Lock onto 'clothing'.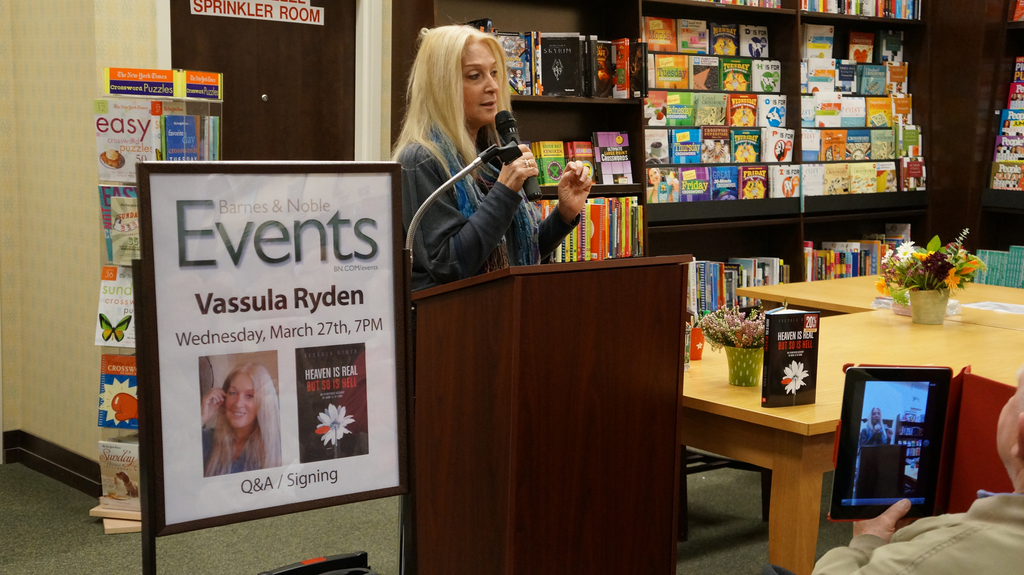
Locked: 392/150/564/269.
